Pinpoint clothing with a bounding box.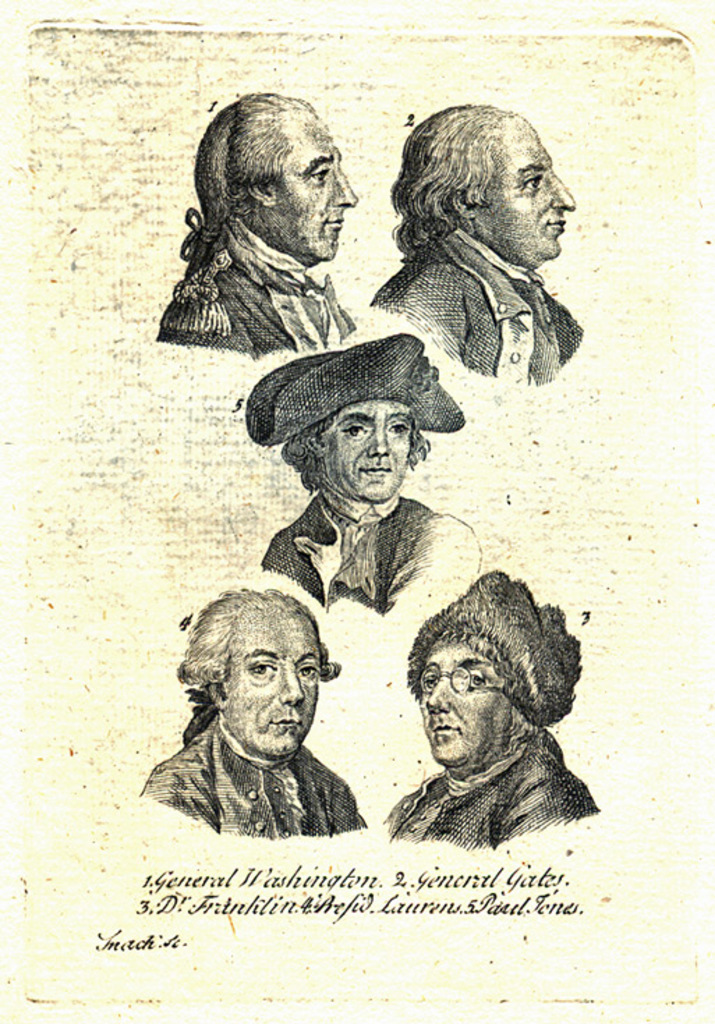
x1=251 y1=485 x2=486 y2=641.
